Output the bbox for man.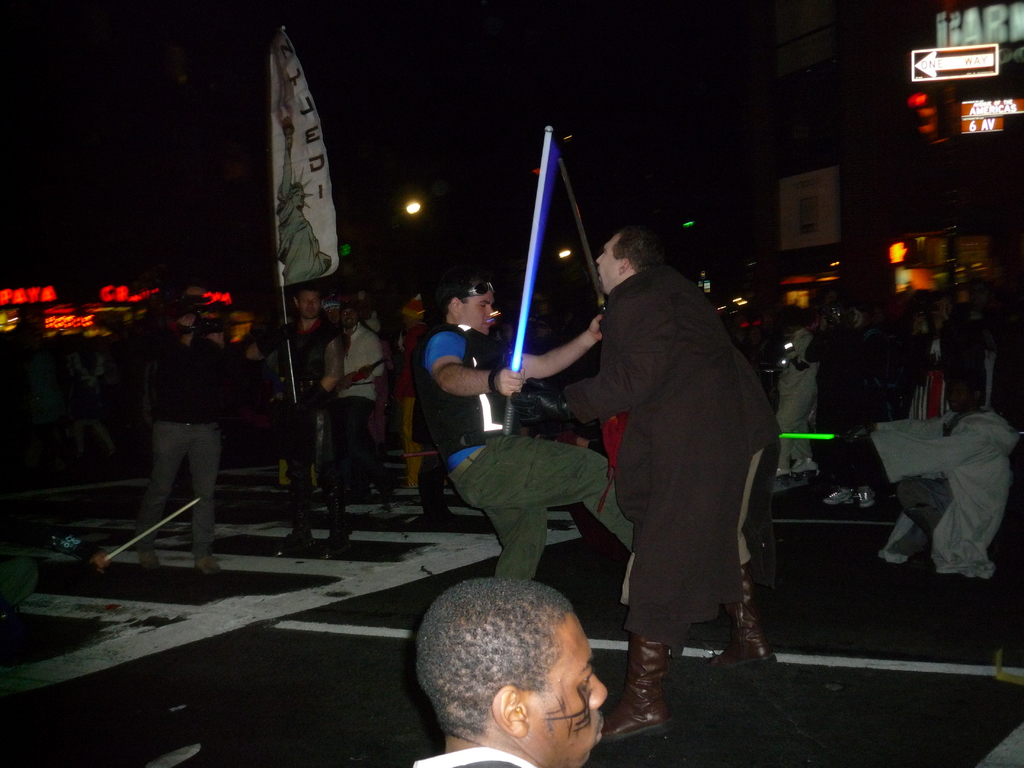
Rect(536, 200, 787, 696).
